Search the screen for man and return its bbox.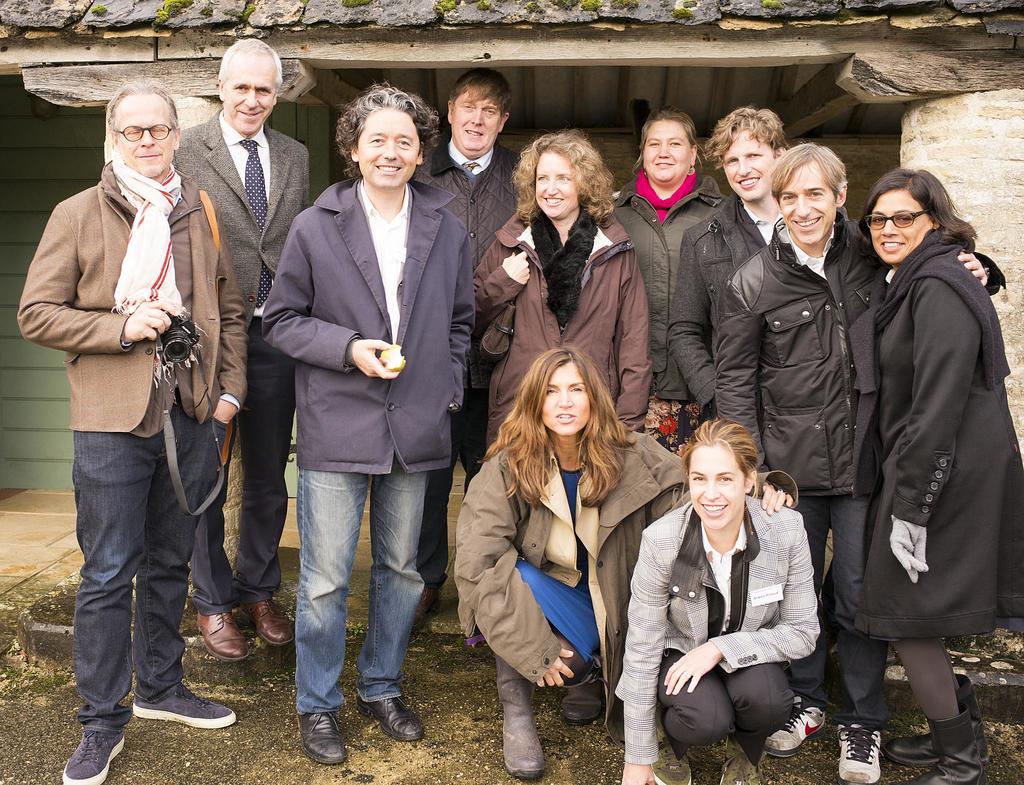
Found: (159, 34, 312, 668).
